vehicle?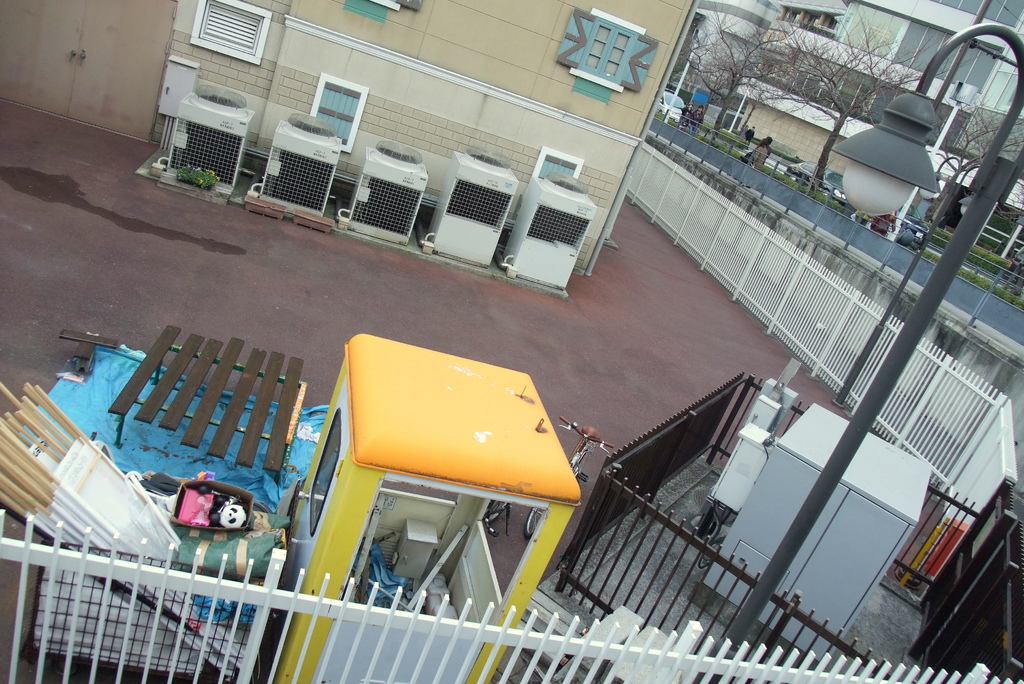
bbox(651, 88, 685, 123)
